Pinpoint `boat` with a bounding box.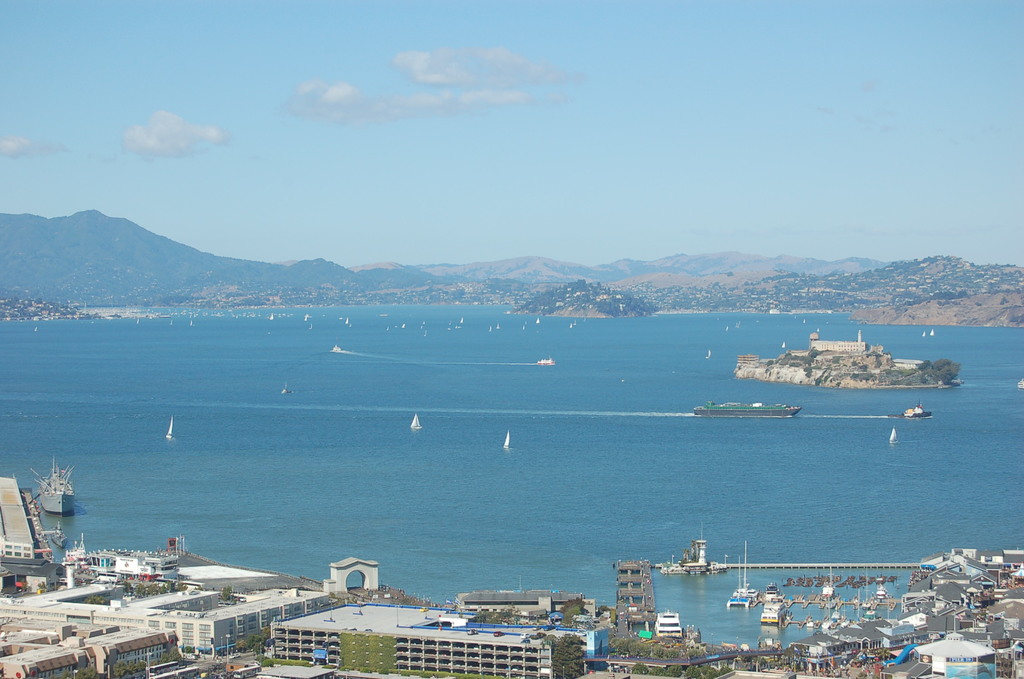
bbox(897, 401, 938, 420).
